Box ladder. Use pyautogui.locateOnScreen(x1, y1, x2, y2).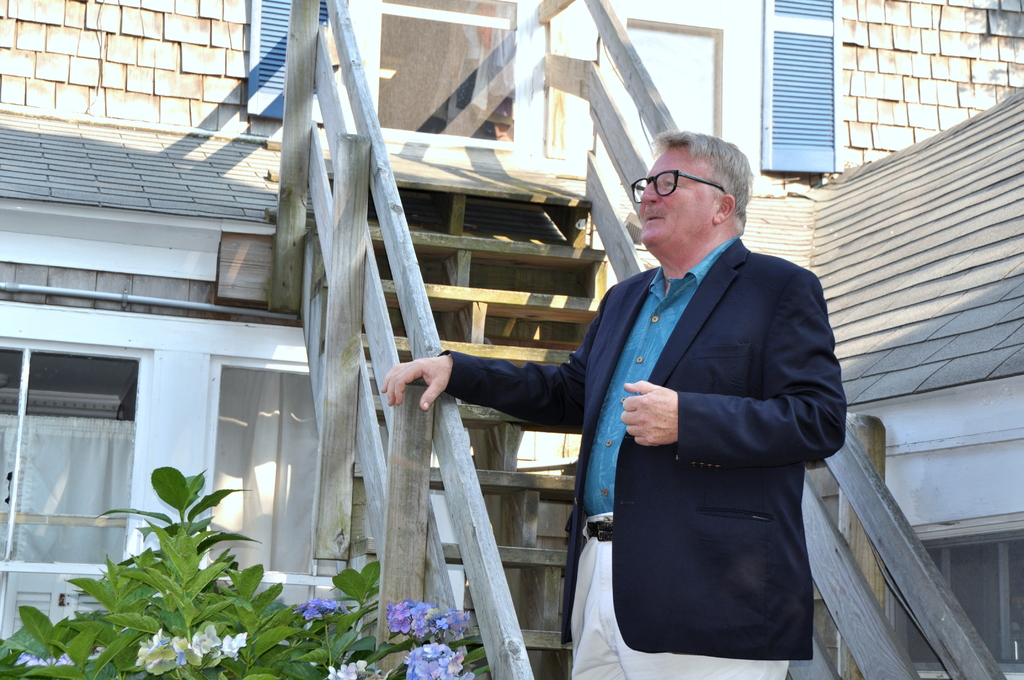
pyautogui.locateOnScreen(289, 0, 1010, 678).
